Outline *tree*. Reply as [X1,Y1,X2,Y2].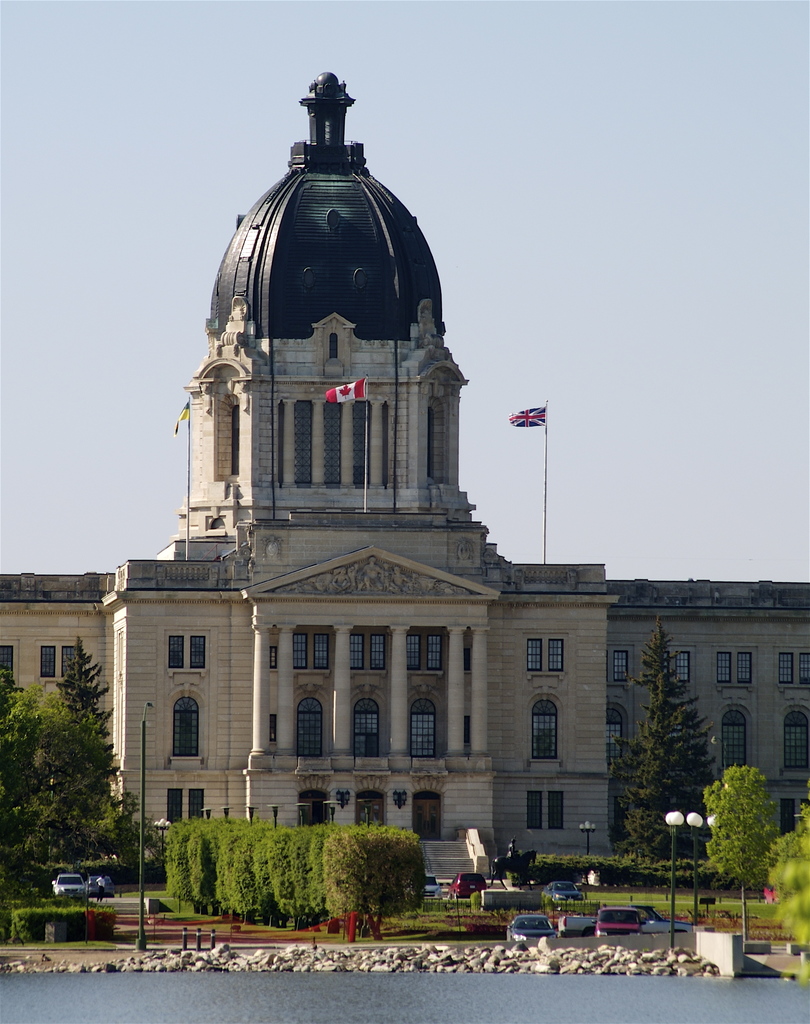
[604,611,729,861].
